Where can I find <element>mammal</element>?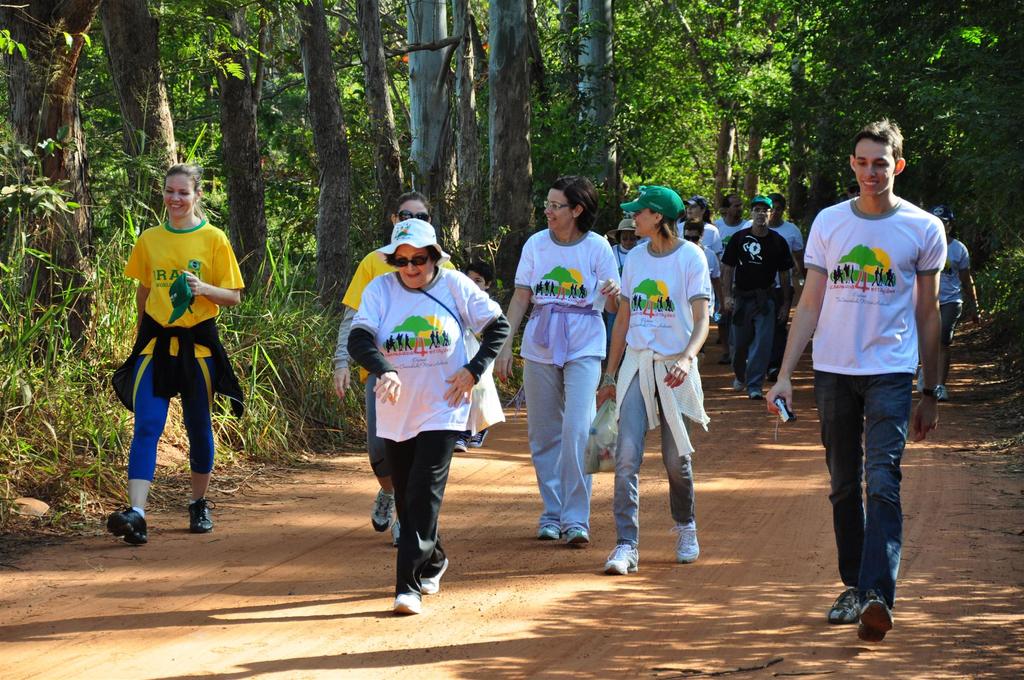
You can find it at Rect(915, 202, 979, 398).
